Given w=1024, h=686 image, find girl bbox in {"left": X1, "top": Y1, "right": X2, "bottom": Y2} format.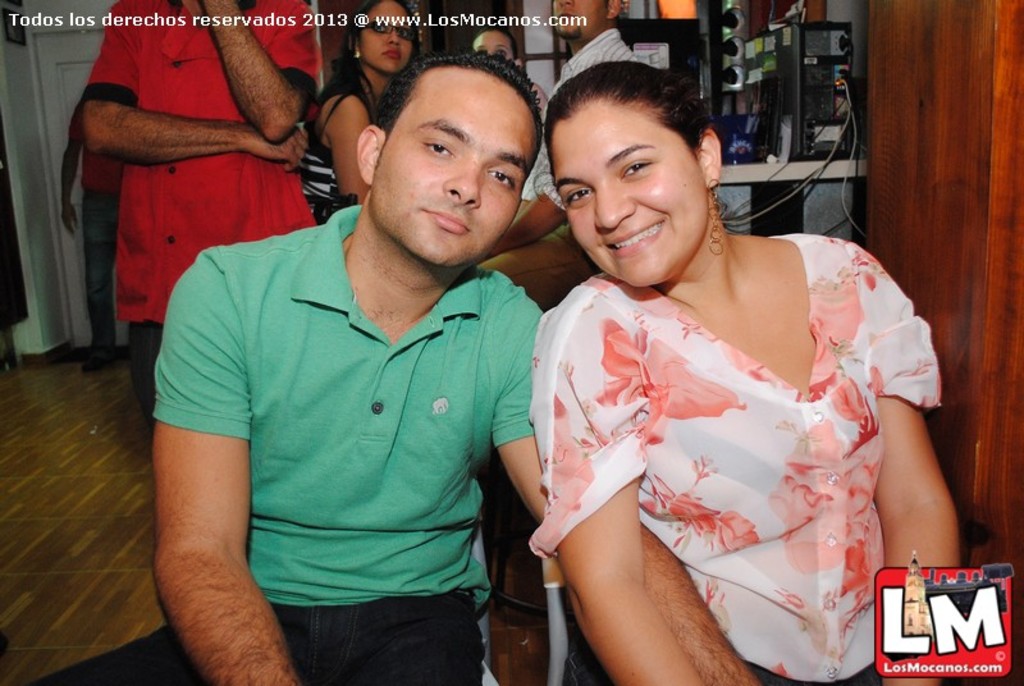
{"left": 472, "top": 27, "right": 550, "bottom": 114}.
